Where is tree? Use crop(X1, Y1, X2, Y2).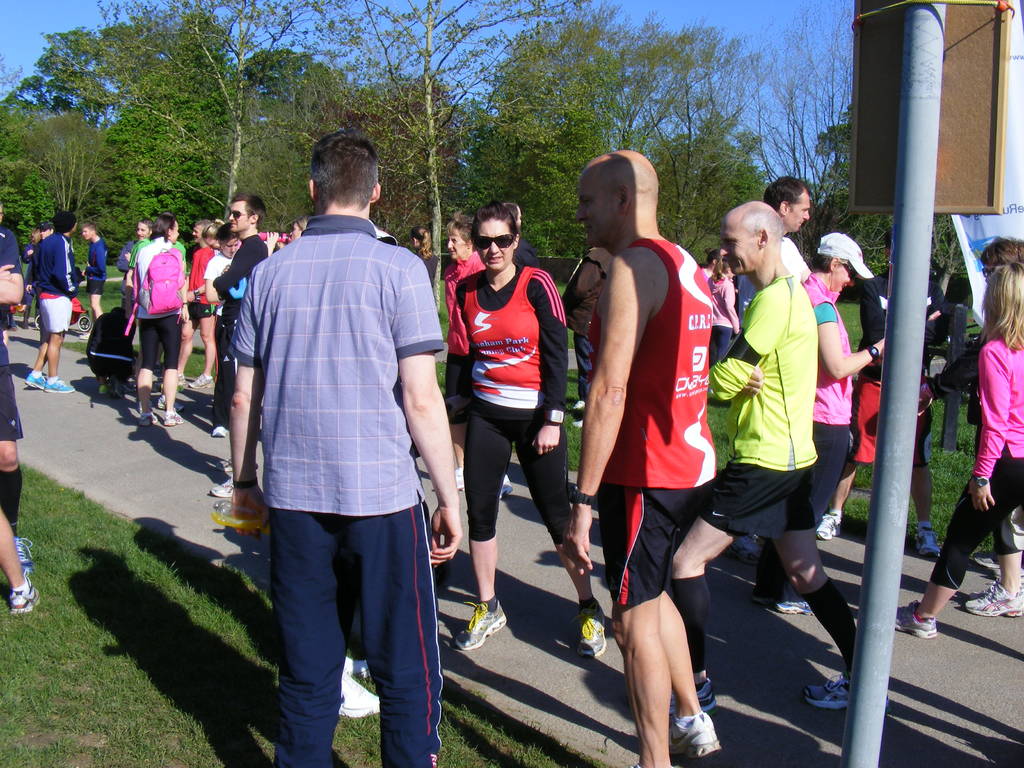
crop(756, 0, 859, 199).
